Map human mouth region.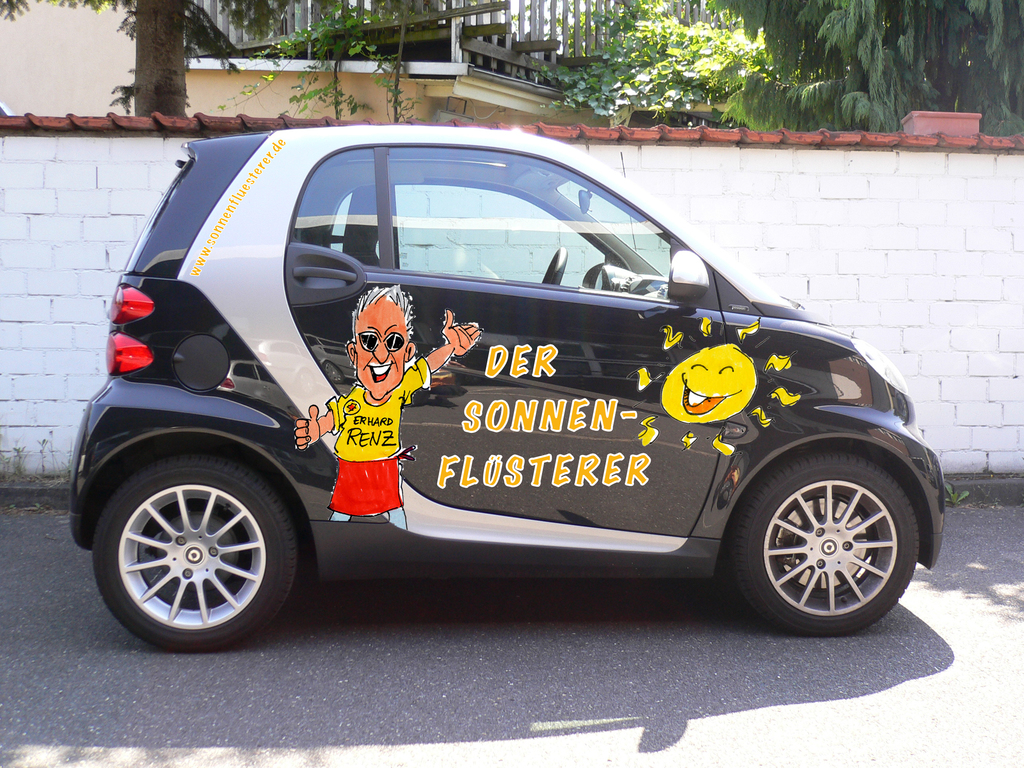
Mapped to x1=368 y1=363 x2=390 y2=380.
